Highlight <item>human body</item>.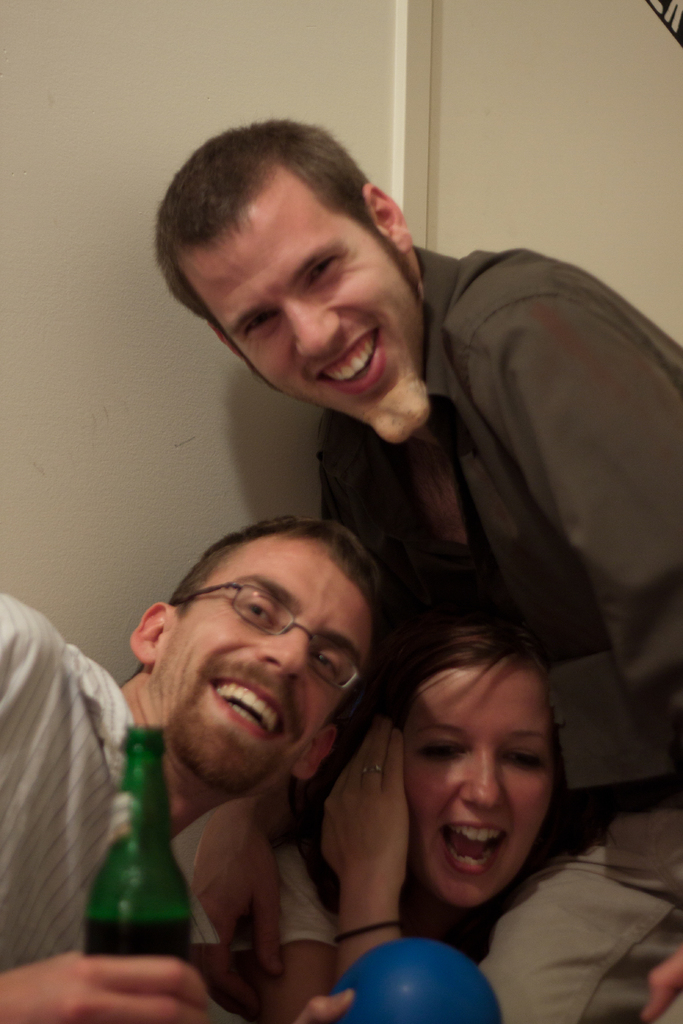
Highlighted region: (left=4, top=514, right=393, bottom=1023).
